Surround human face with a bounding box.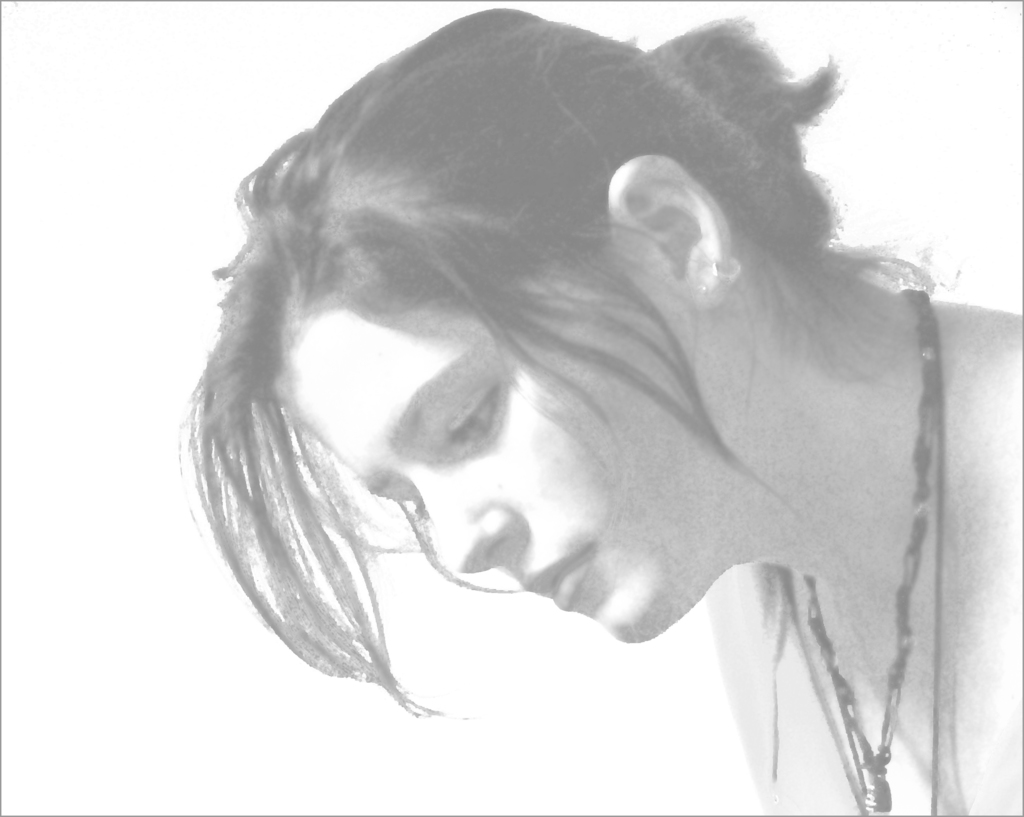
region(291, 280, 764, 646).
